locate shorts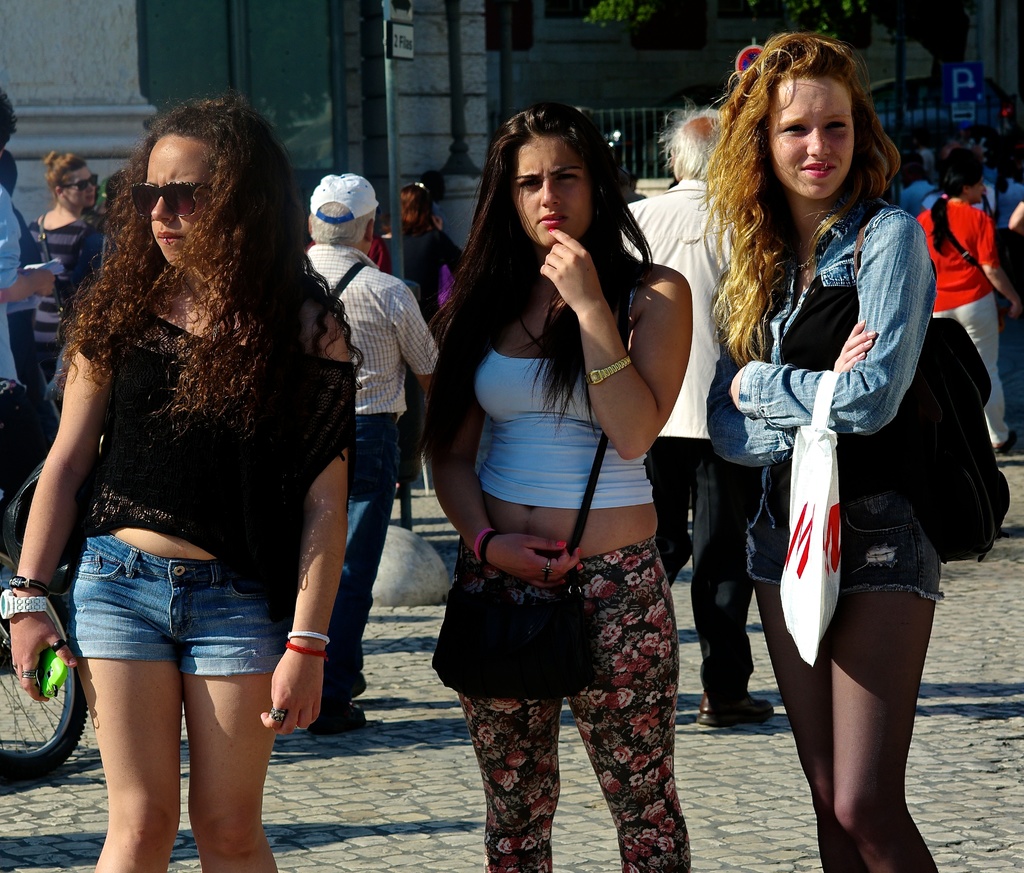
x1=739 y1=445 x2=941 y2=602
